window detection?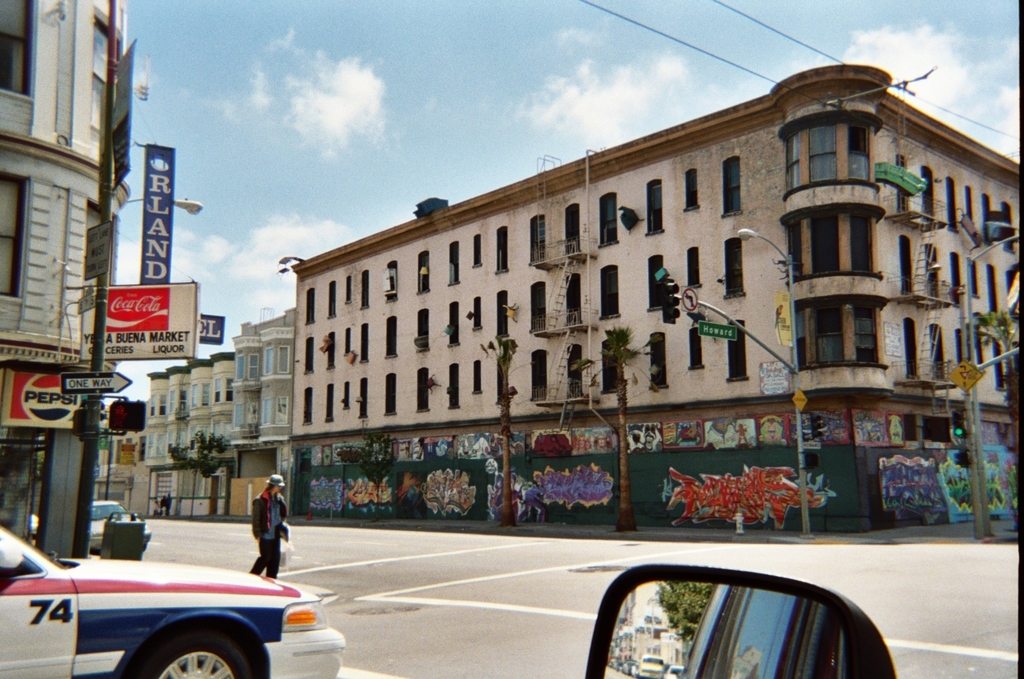
(444,242,458,287)
